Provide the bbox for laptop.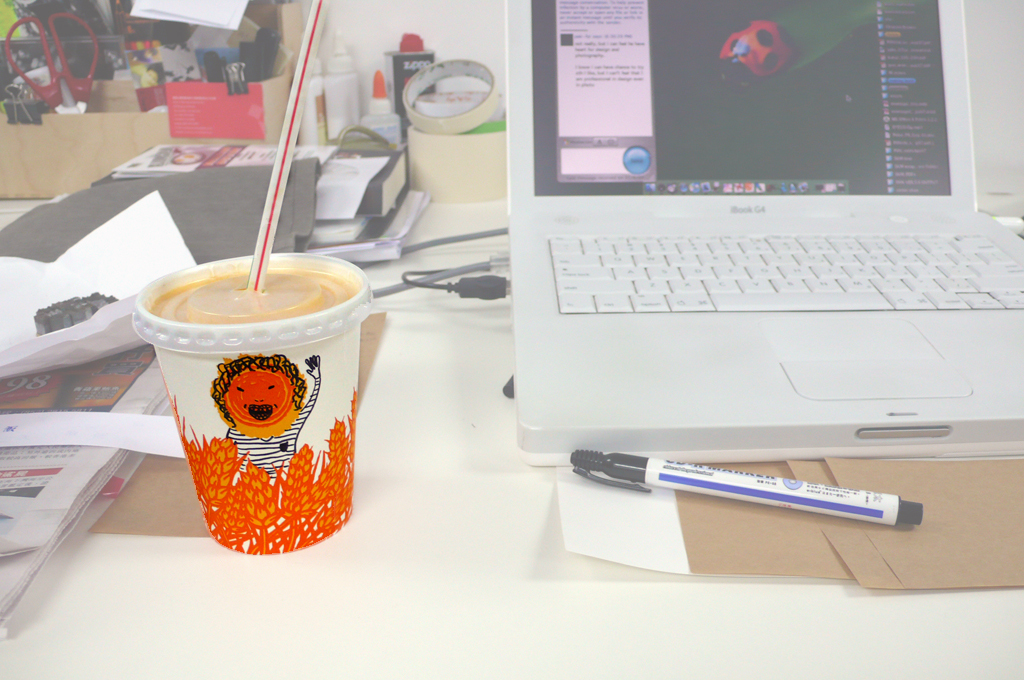
x1=498, y1=2, x2=1023, y2=470.
